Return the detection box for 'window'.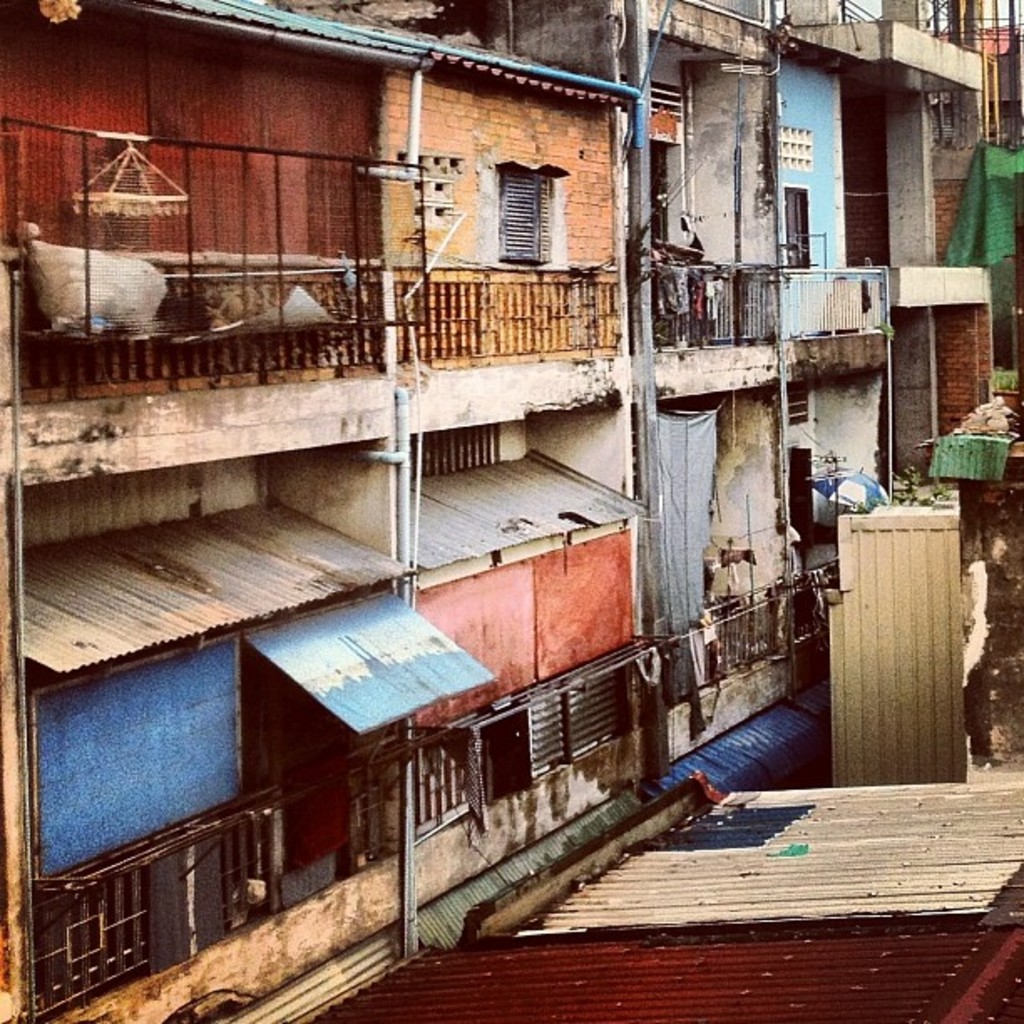
[502, 161, 547, 263].
